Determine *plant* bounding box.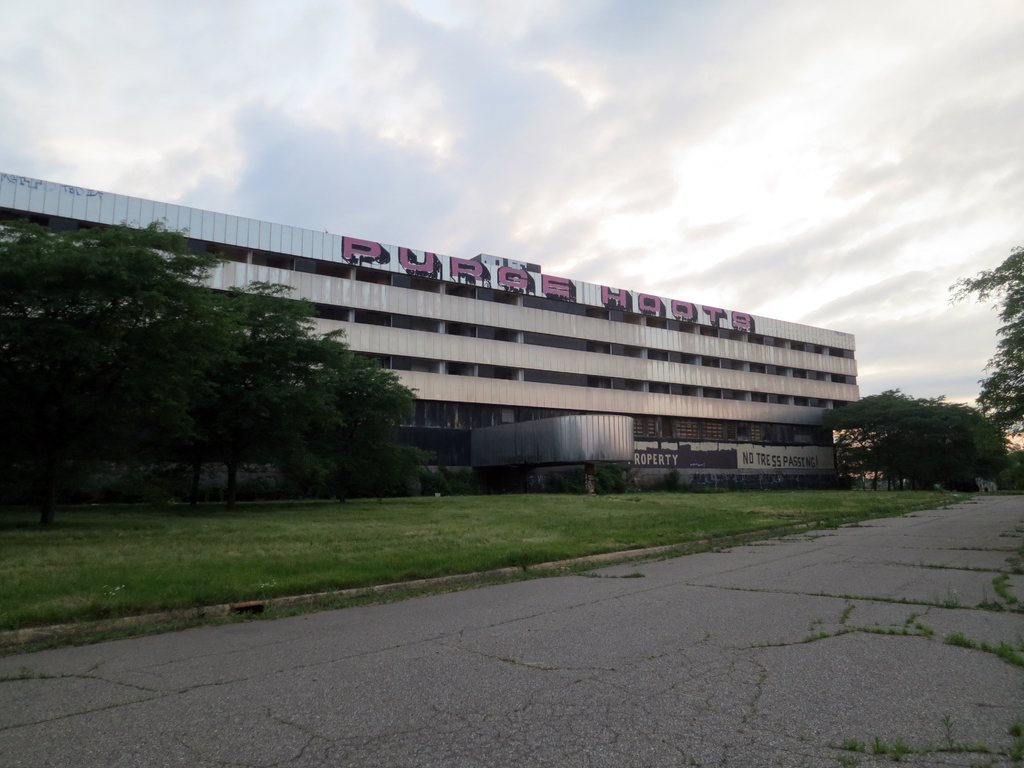
Determined: bbox(1007, 720, 1023, 737).
